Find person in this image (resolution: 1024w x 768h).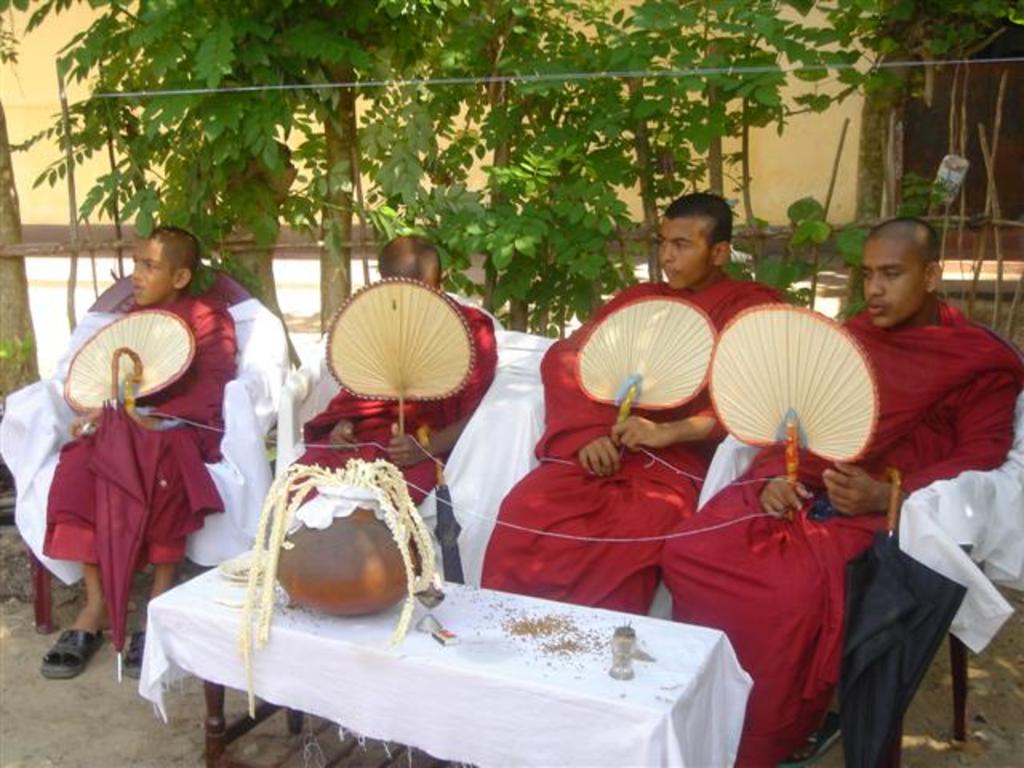
{"x1": 658, "y1": 211, "x2": 1021, "y2": 766}.
